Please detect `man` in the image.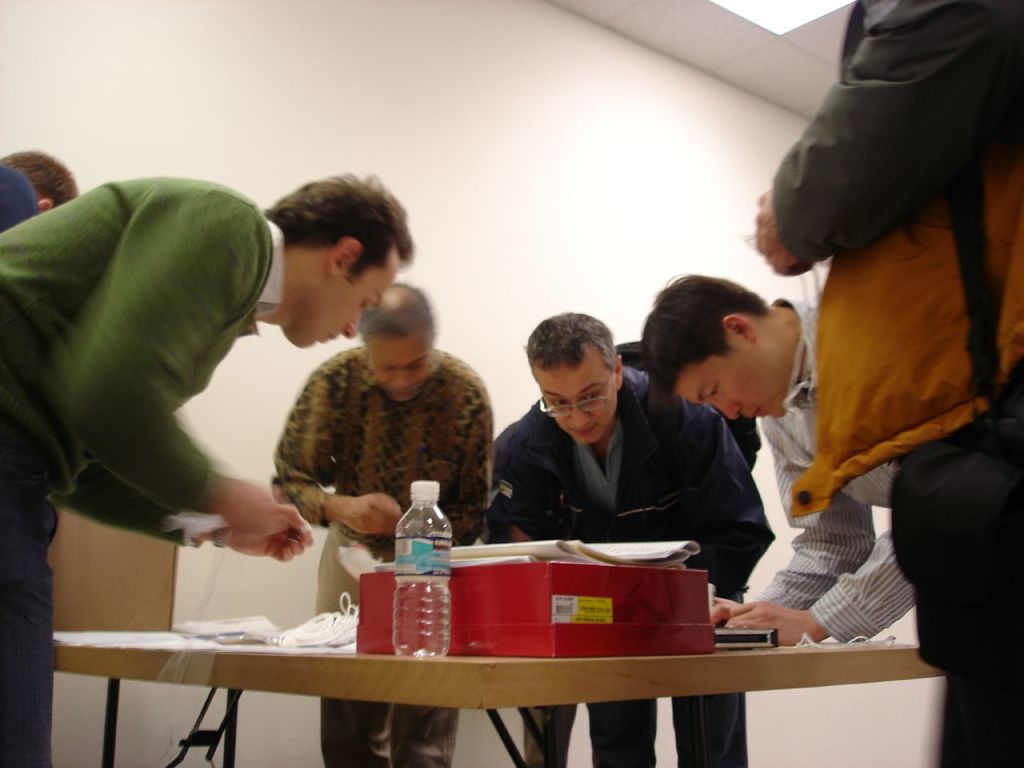
<box>754,0,1018,767</box>.
